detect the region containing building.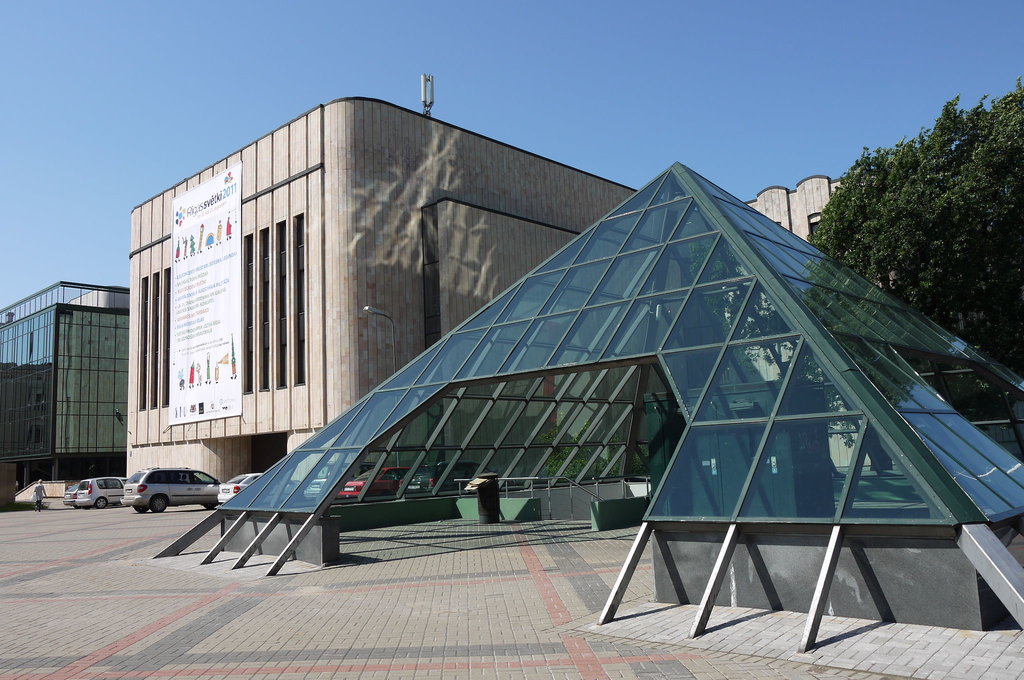
<region>0, 279, 138, 498</region>.
